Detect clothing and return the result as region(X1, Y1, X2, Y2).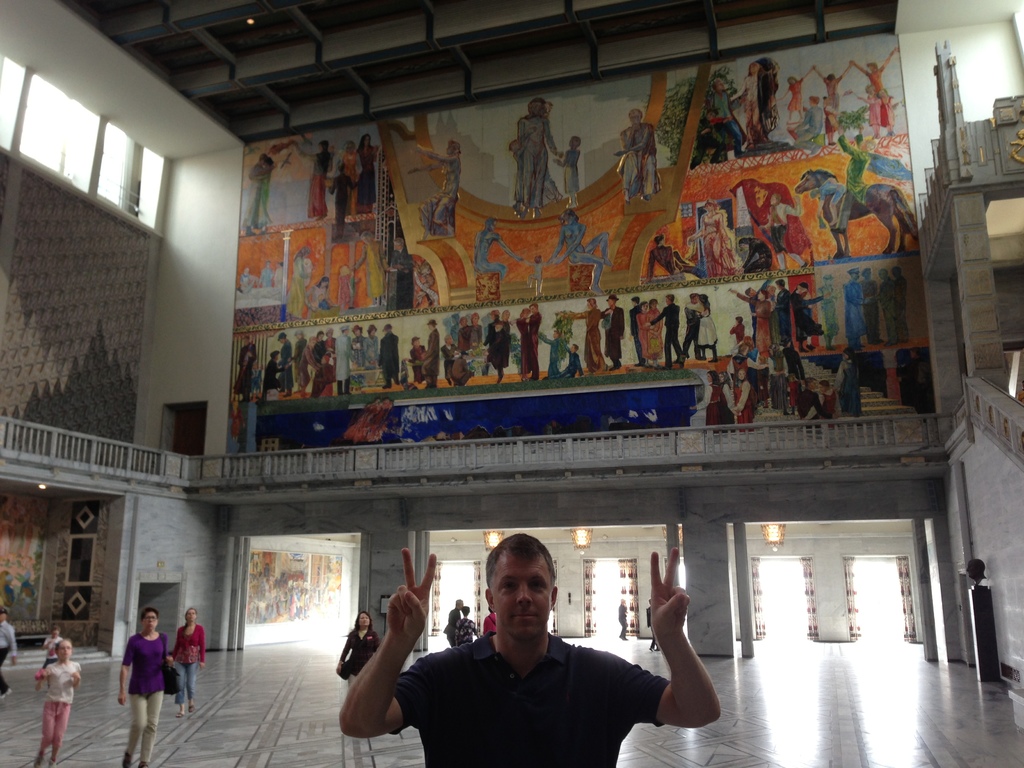
region(341, 151, 357, 212).
